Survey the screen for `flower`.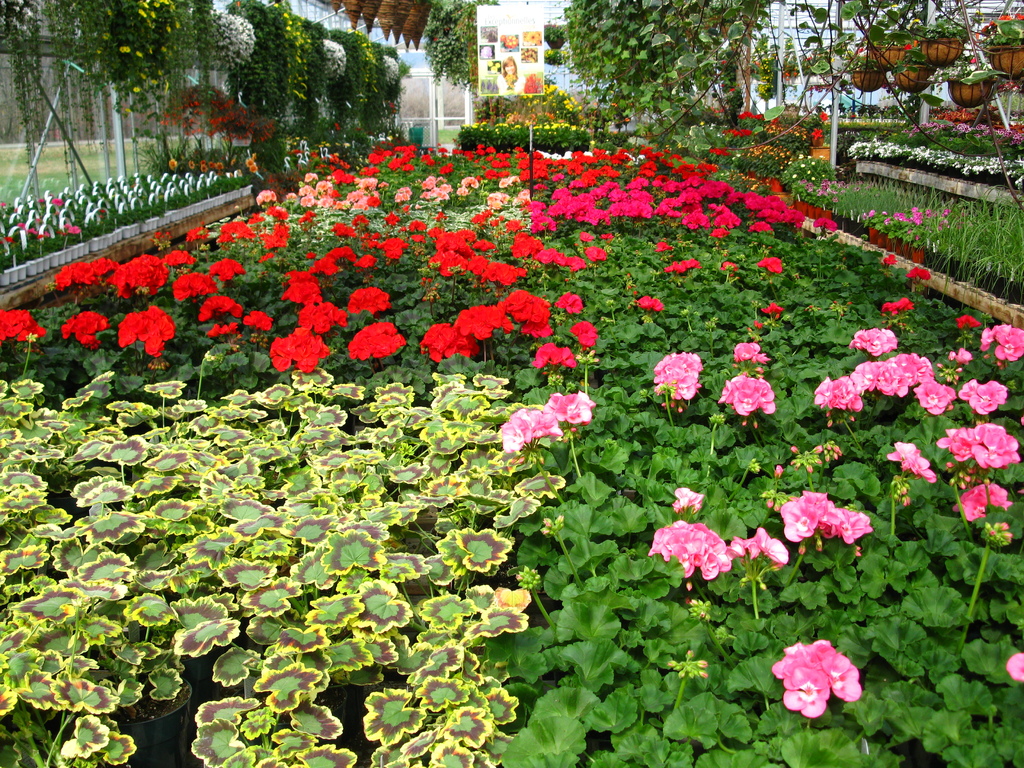
Survey found: x1=600, y1=233, x2=612, y2=243.
